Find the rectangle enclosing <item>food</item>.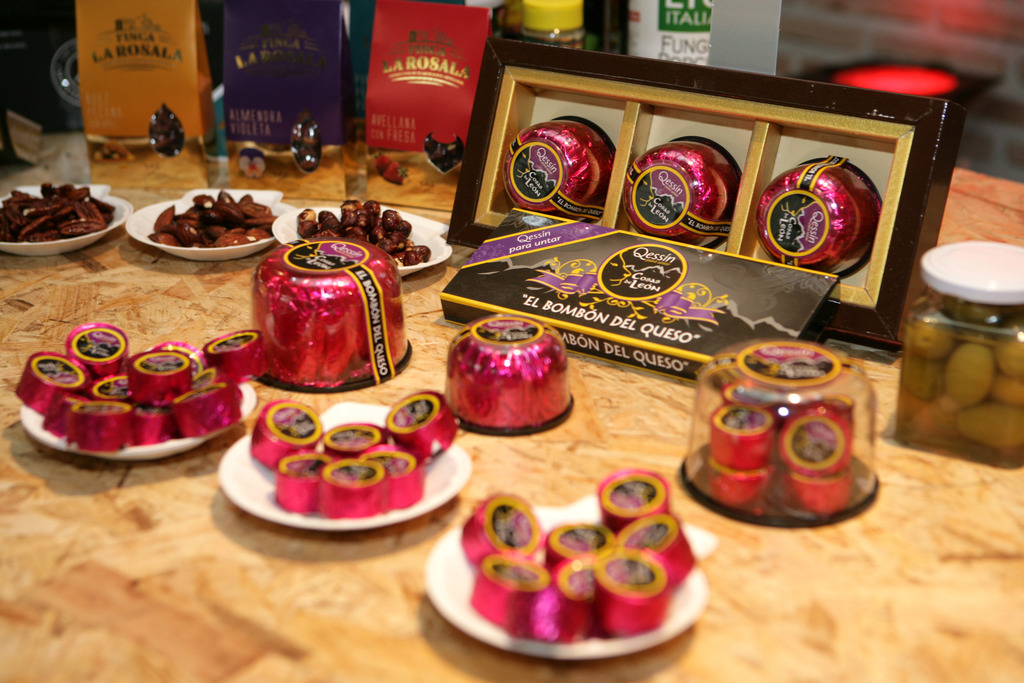
(x1=237, y1=145, x2=266, y2=177).
